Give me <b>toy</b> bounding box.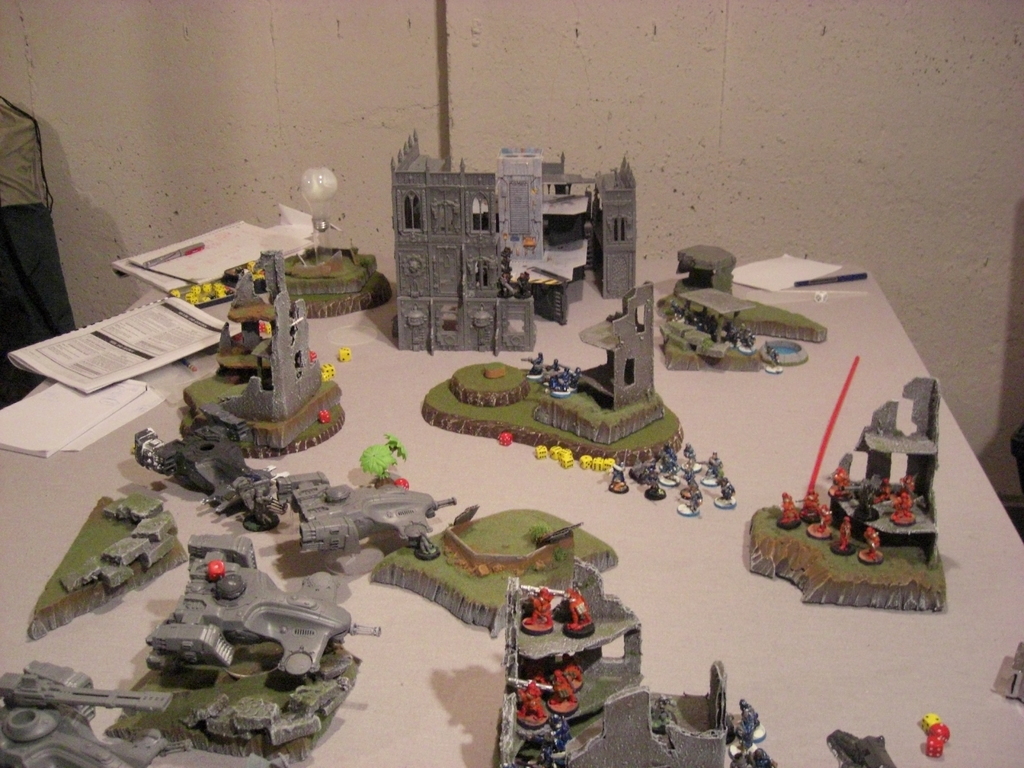
(169,249,350,454).
